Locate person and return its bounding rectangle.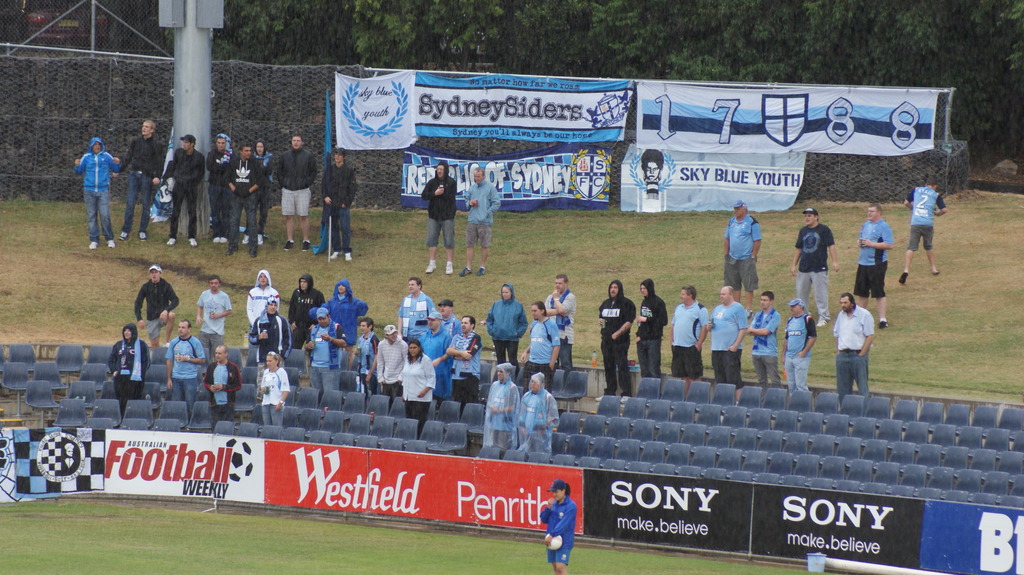
bbox=[323, 152, 357, 260].
